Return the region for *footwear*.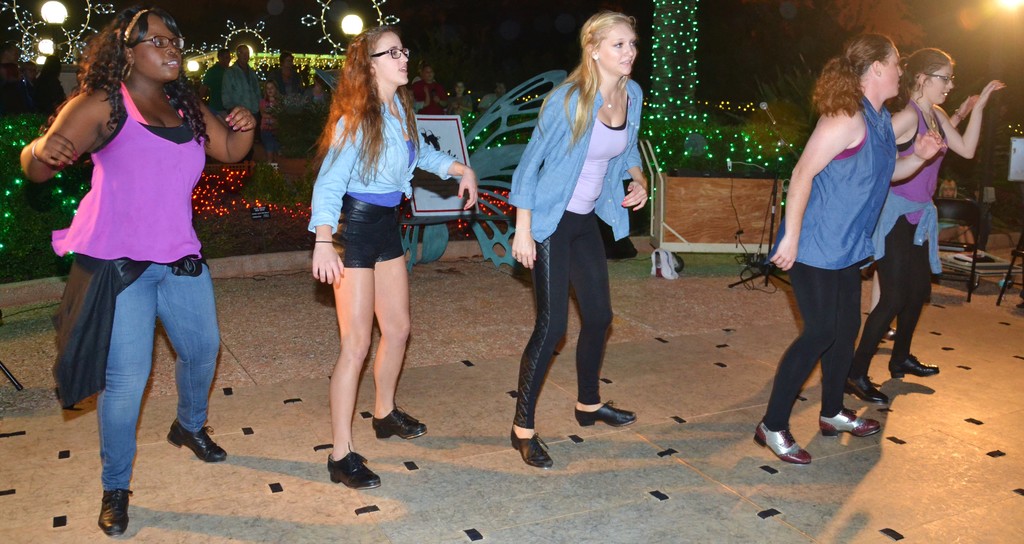
<bbox>817, 410, 878, 437</bbox>.
